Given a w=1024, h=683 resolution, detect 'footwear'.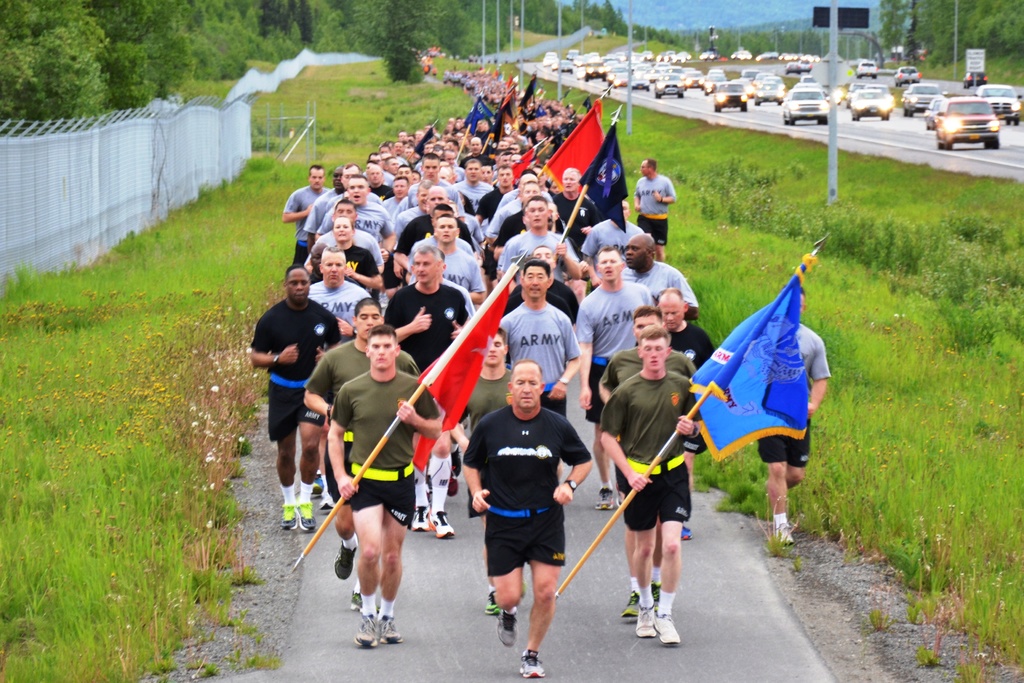
l=350, t=582, r=371, b=607.
